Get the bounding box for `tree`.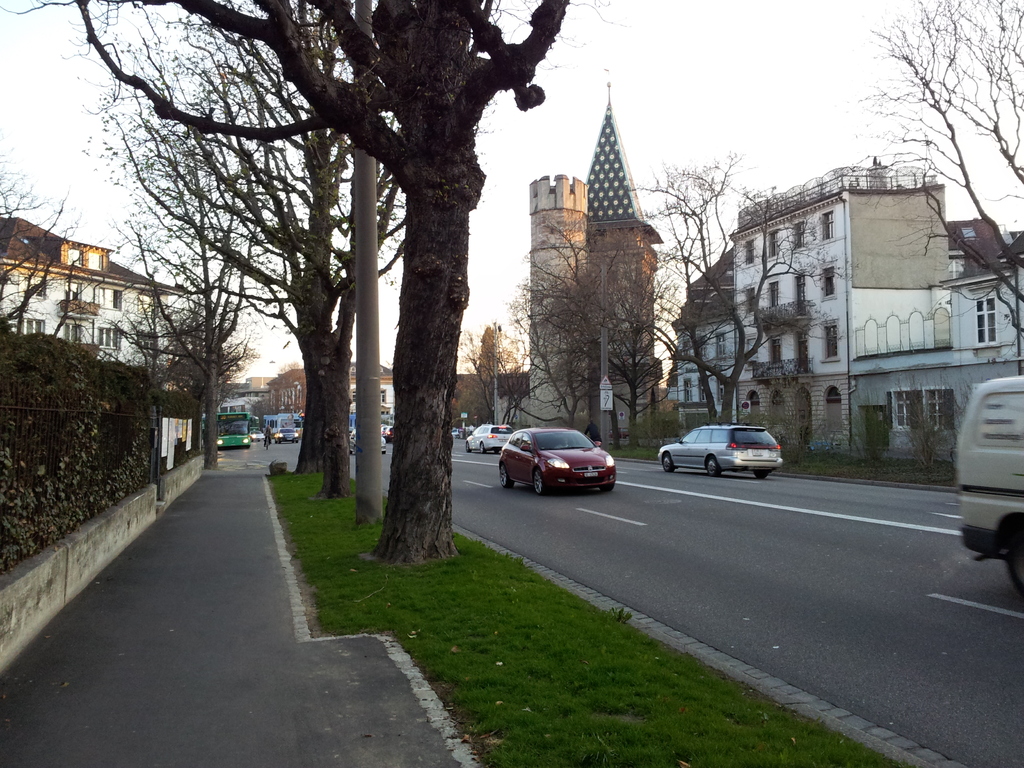
<box>109,144,278,467</box>.
